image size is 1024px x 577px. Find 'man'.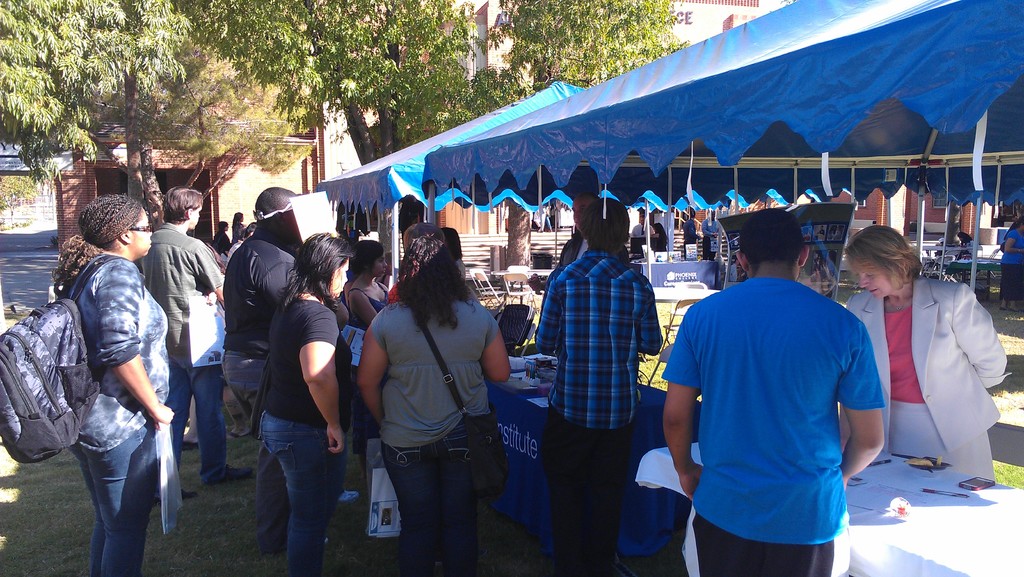
pyautogui.locateOnScreen(666, 201, 877, 576).
